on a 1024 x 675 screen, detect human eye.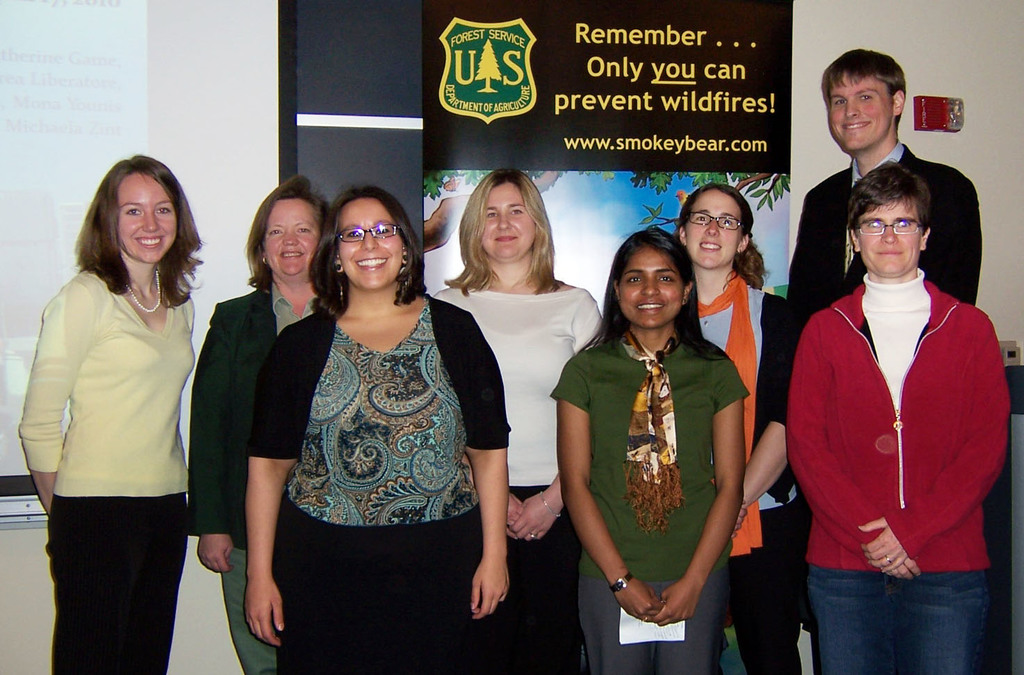
bbox=[625, 272, 642, 285].
